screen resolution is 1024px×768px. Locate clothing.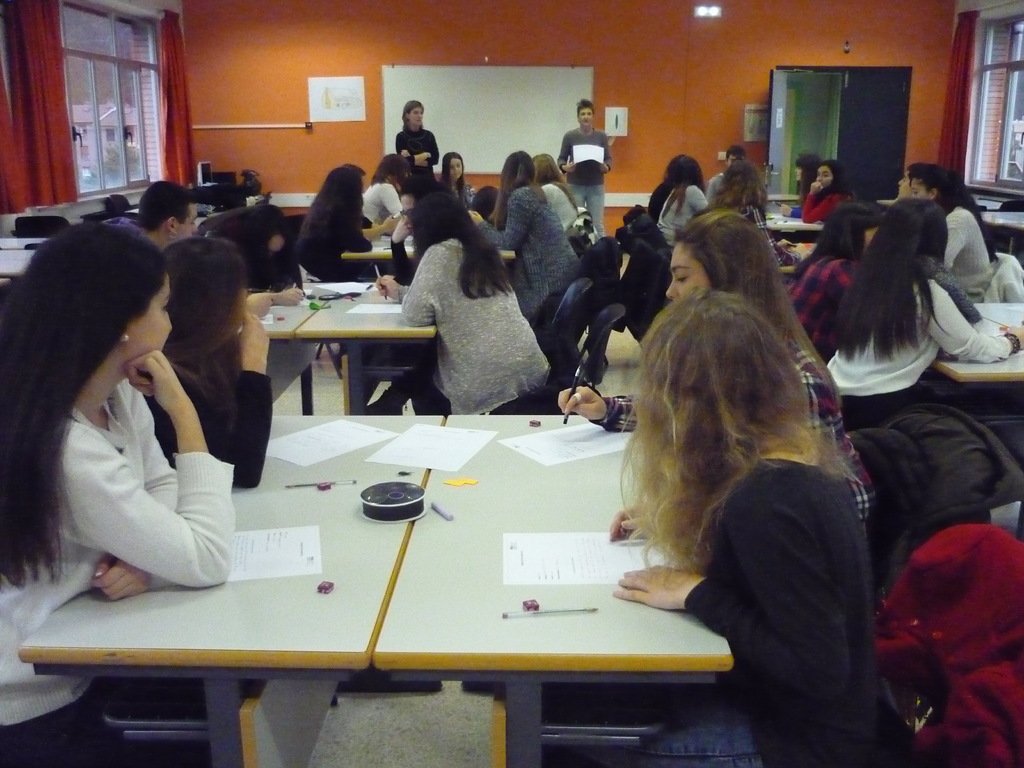
[left=133, top=333, right=272, bottom=492].
